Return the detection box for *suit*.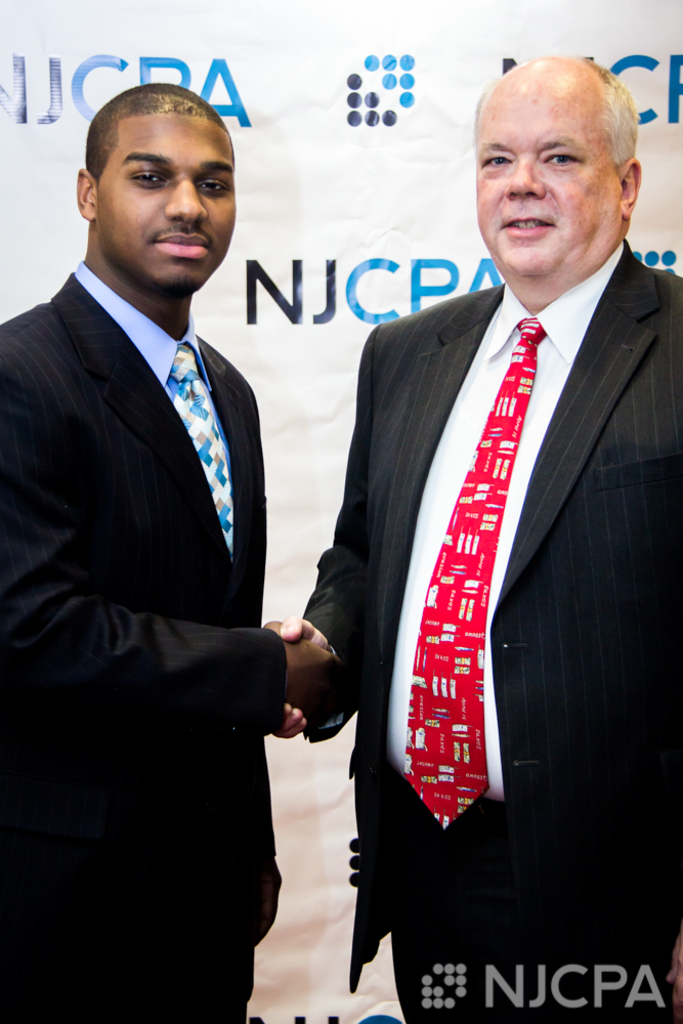
pyautogui.locateOnScreen(0, 256, 288, 1023).
